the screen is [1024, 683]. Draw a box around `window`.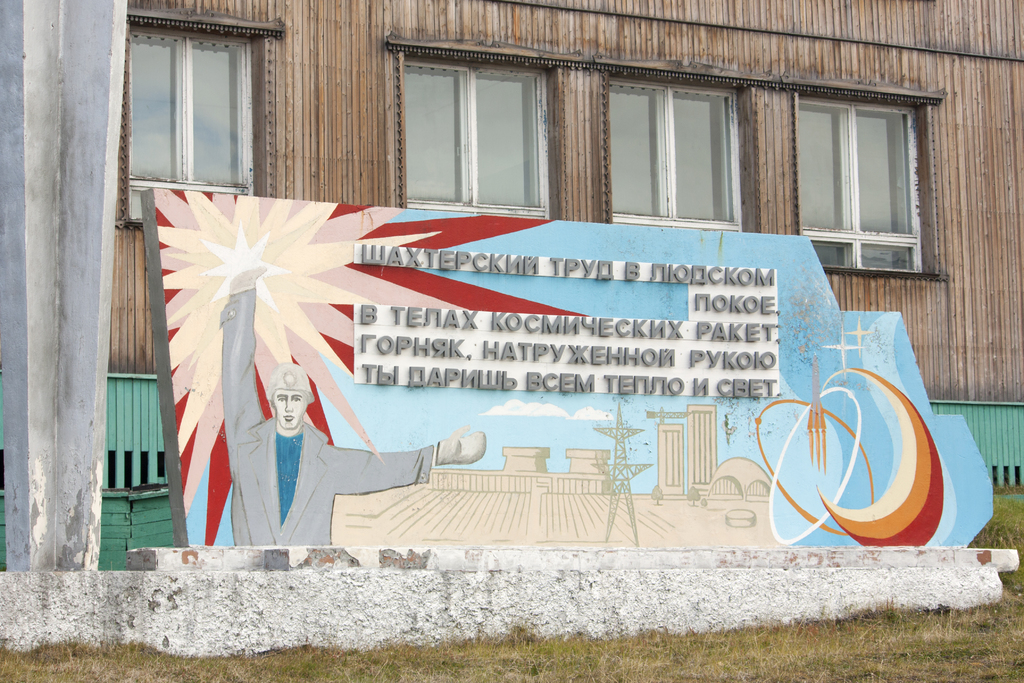
BBox(782, 76, 949, 279).
